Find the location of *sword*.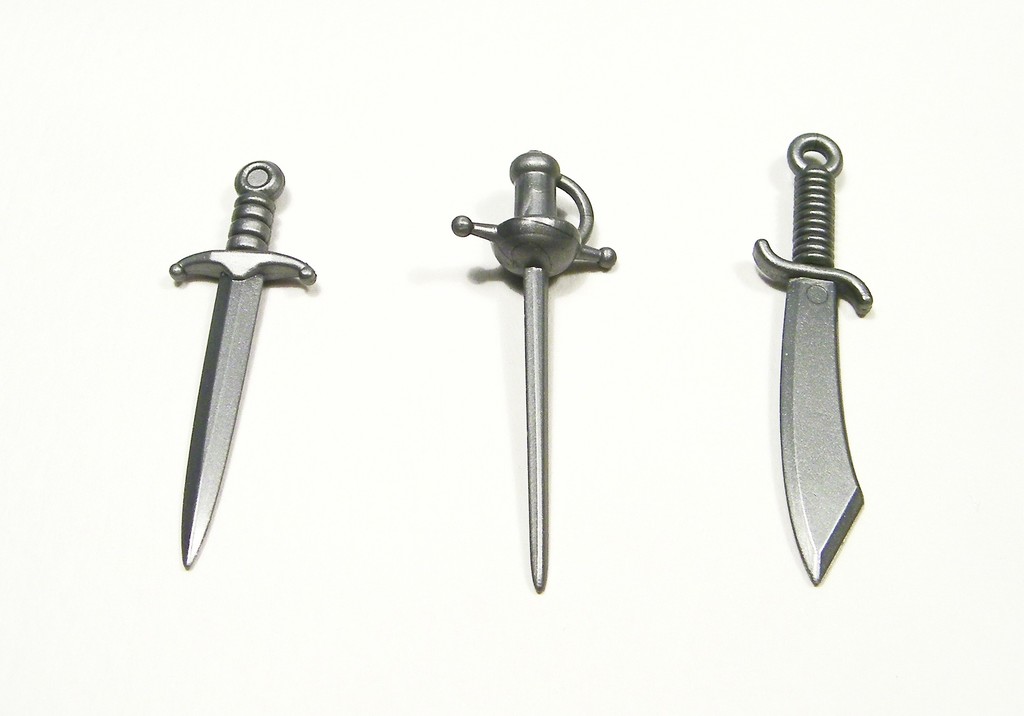
Location: (170, 161, 318, 569).
